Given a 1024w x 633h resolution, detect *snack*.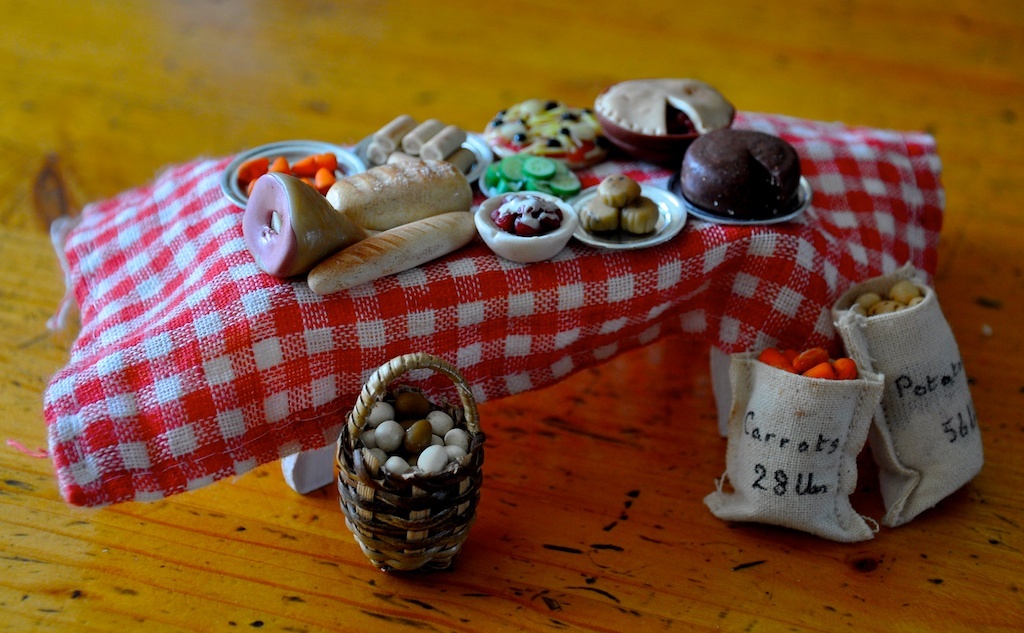
491, 193, 563, 237.
